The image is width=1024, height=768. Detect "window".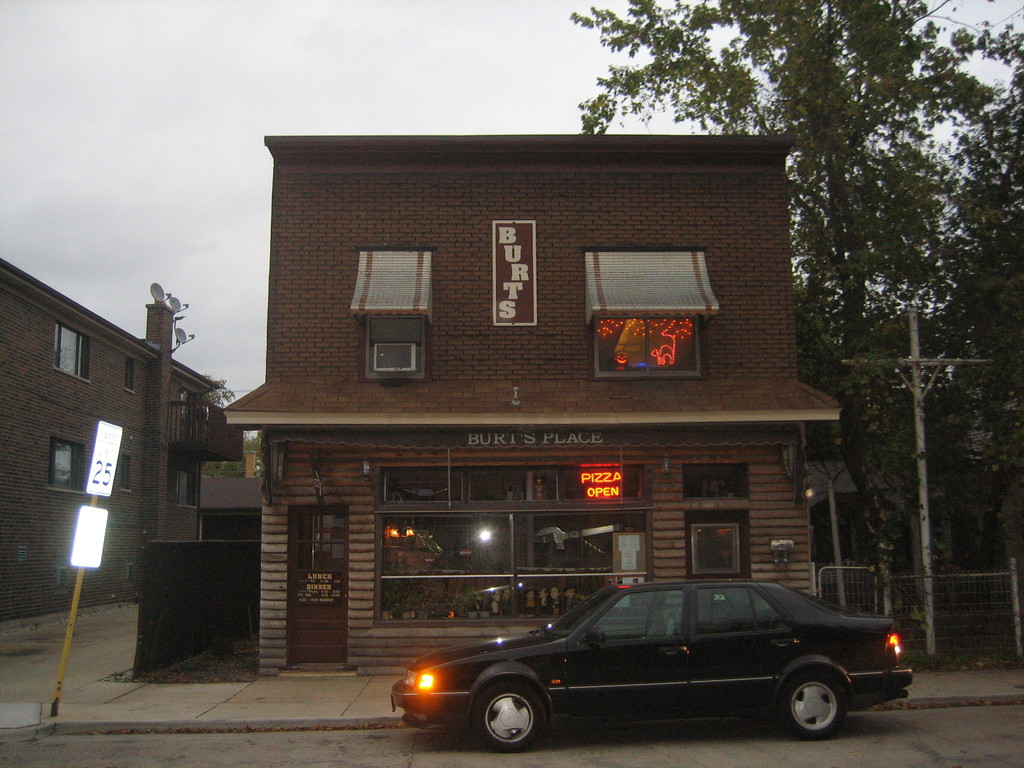
Detection: [left=47, top=440, right=86, bottom=495].
